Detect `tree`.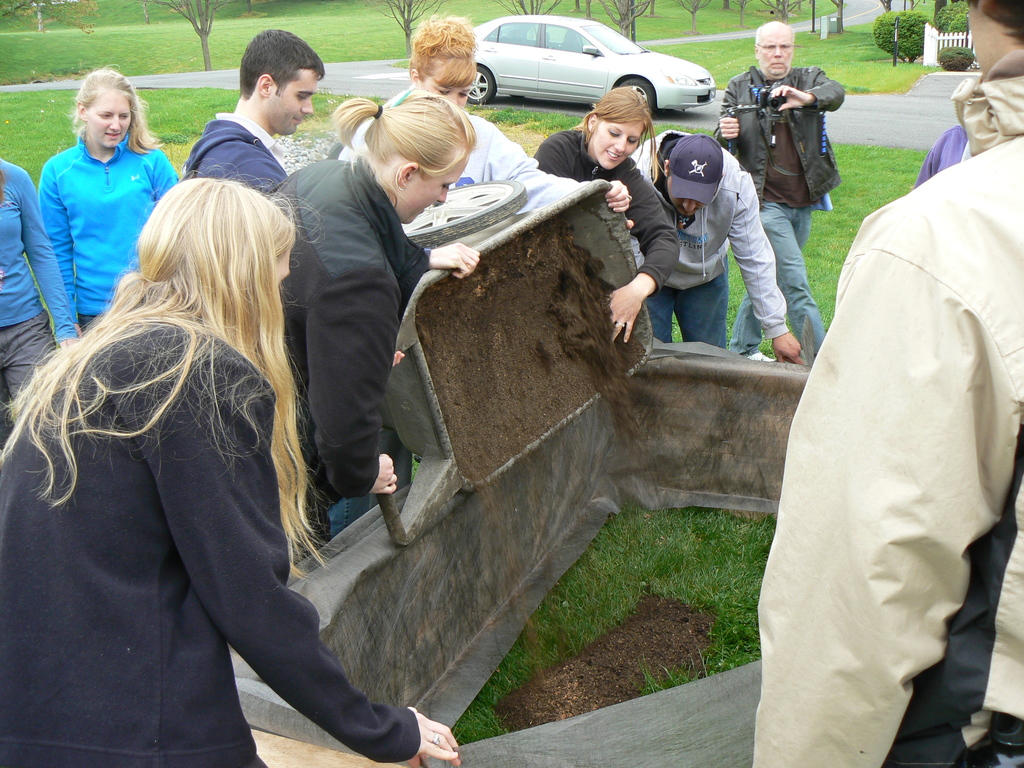
Detected at 155, 0, 226, 72.
